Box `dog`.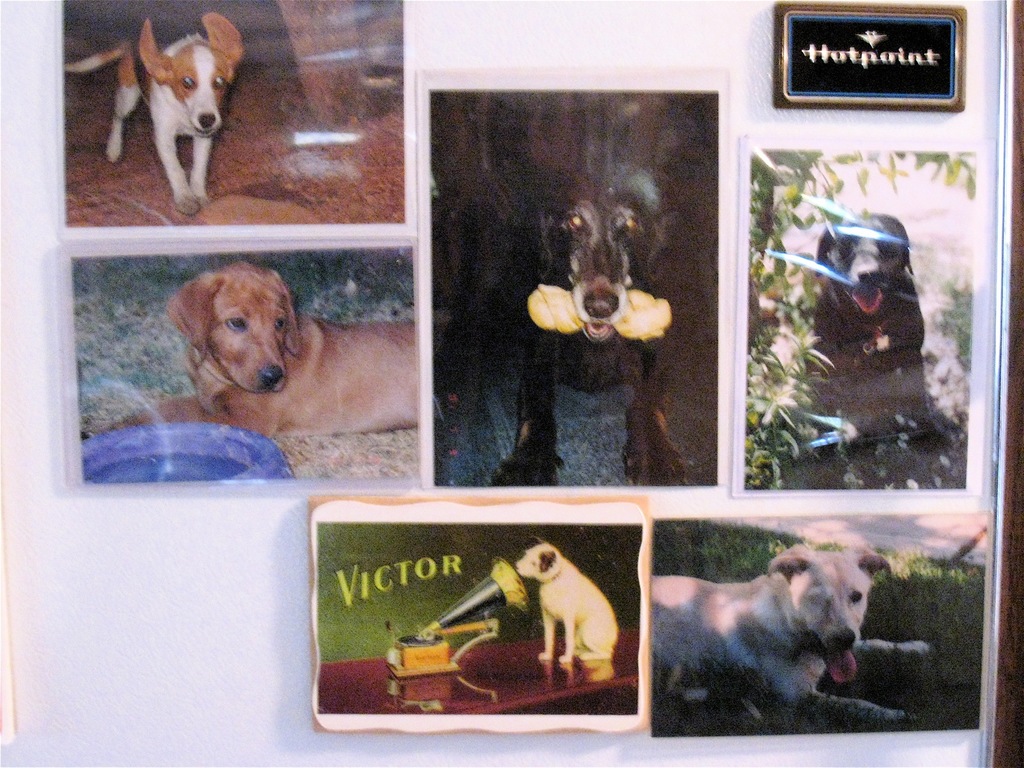
(514, 534, 620, 666).
